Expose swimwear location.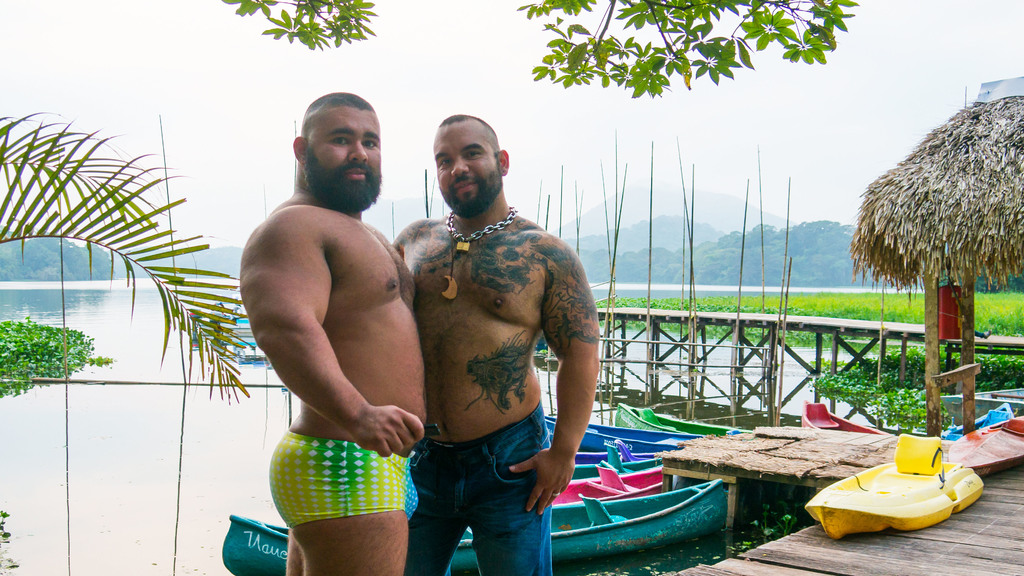
Exposed at {"x1": 268, "y1": 432, "x2": 419, "y2": 525}.
